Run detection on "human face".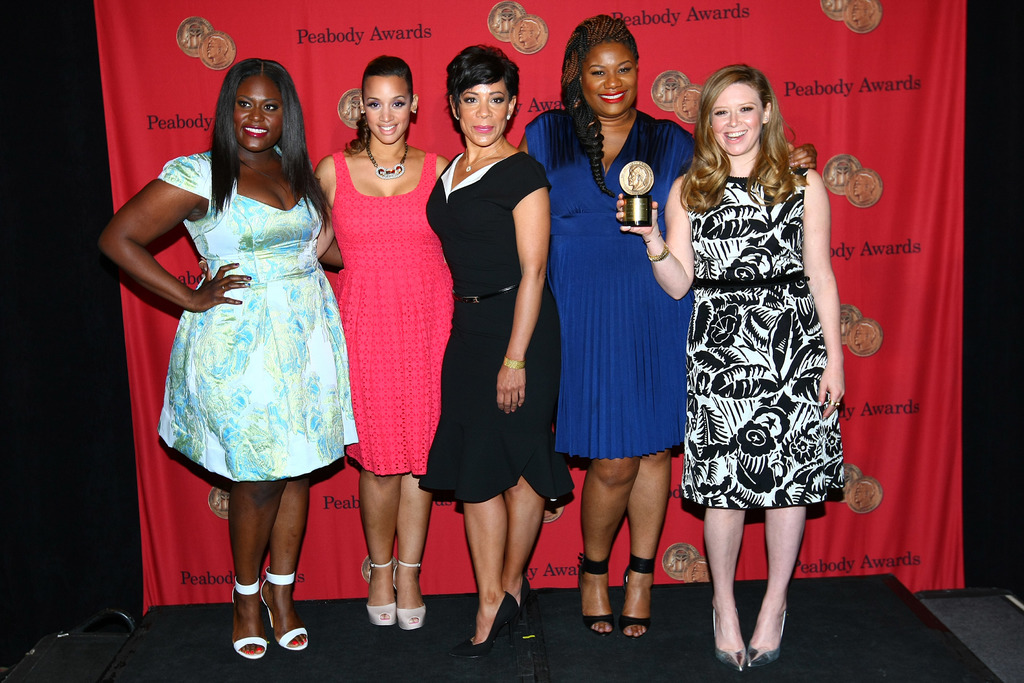
Result: bbox=[714, 85, 767, 155].
